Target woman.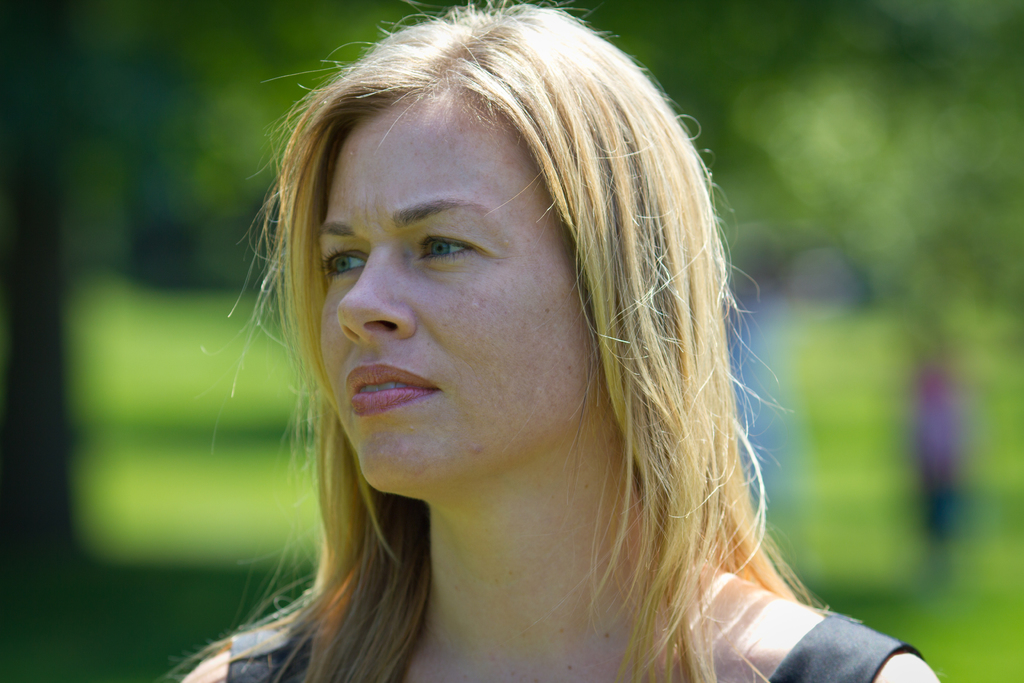
Target region: 158/37/916/668.
